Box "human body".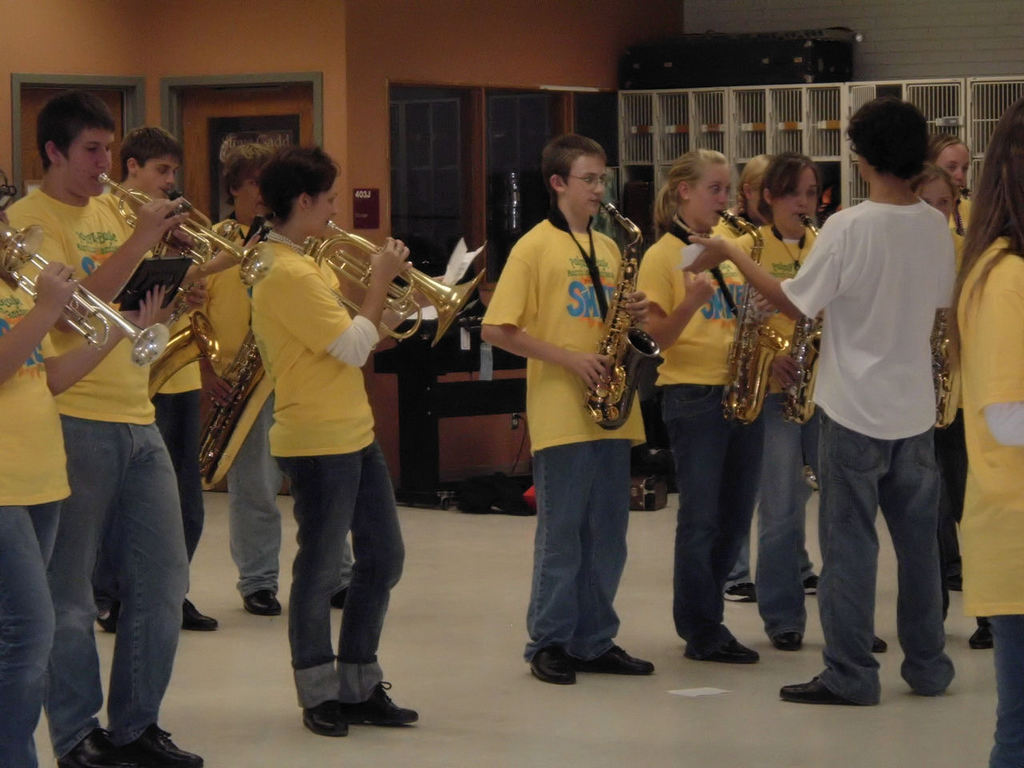
<bbox>635, 142, 773, 656</bbox>.
